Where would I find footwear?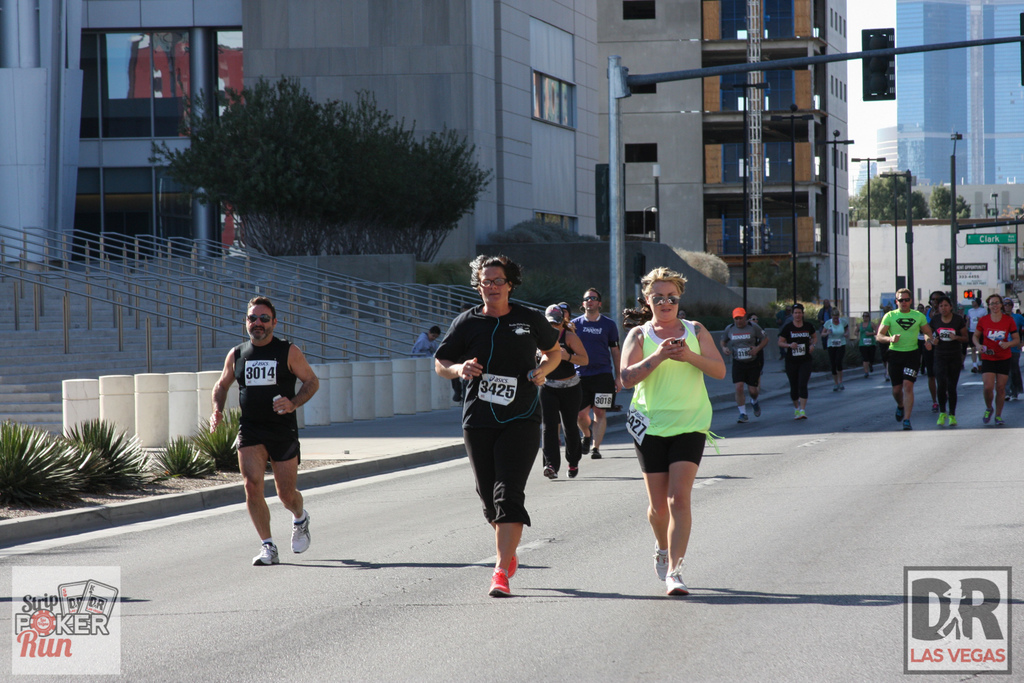
At (938, 414, 947, 428).
